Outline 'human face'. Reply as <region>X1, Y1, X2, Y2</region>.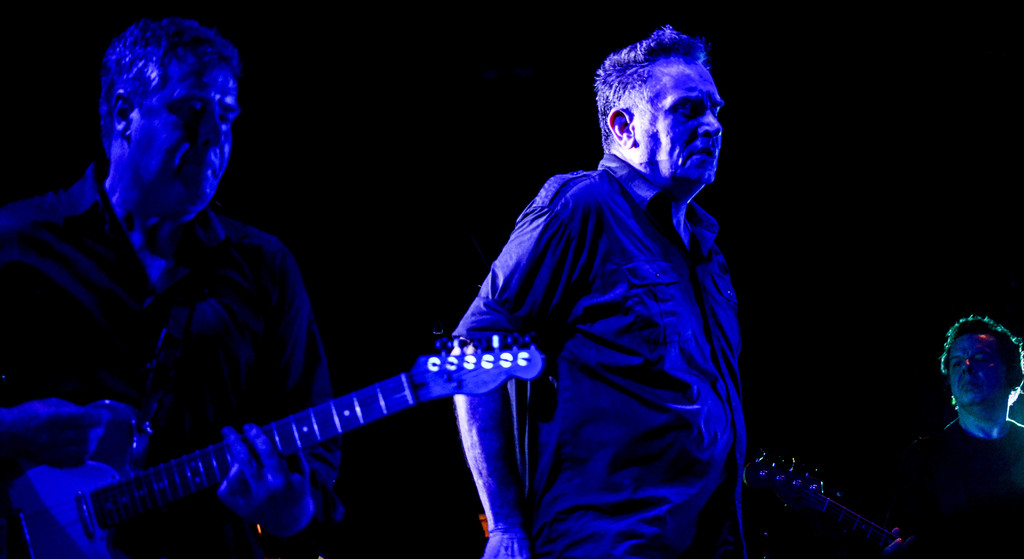
<region>940, 330, 1016, 411</region>.
